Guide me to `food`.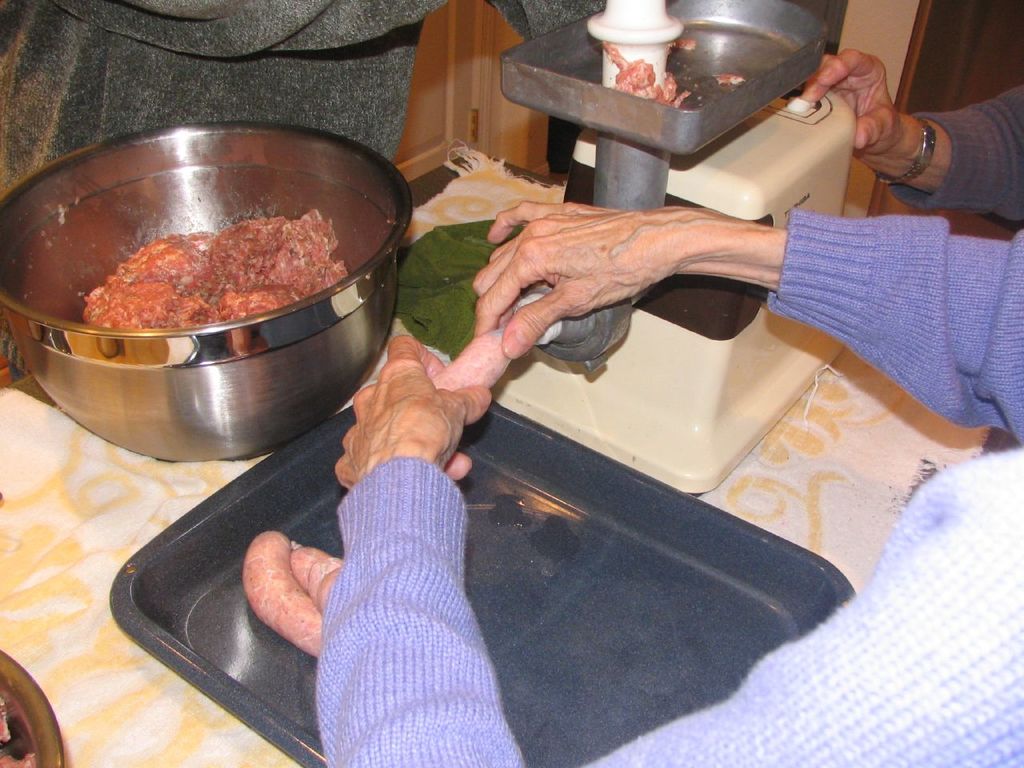
Guidance: pyautogui.locateOnScreen(602, 40, 694, 112).
